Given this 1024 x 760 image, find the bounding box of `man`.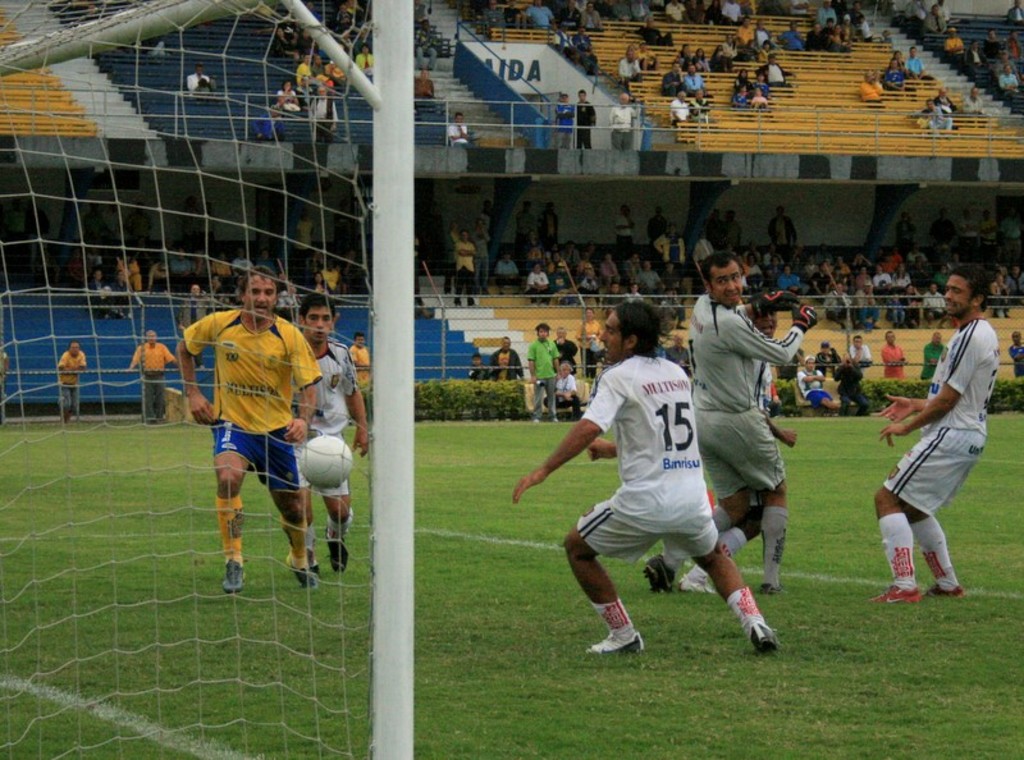
box=[773, 343, 805, 380].
